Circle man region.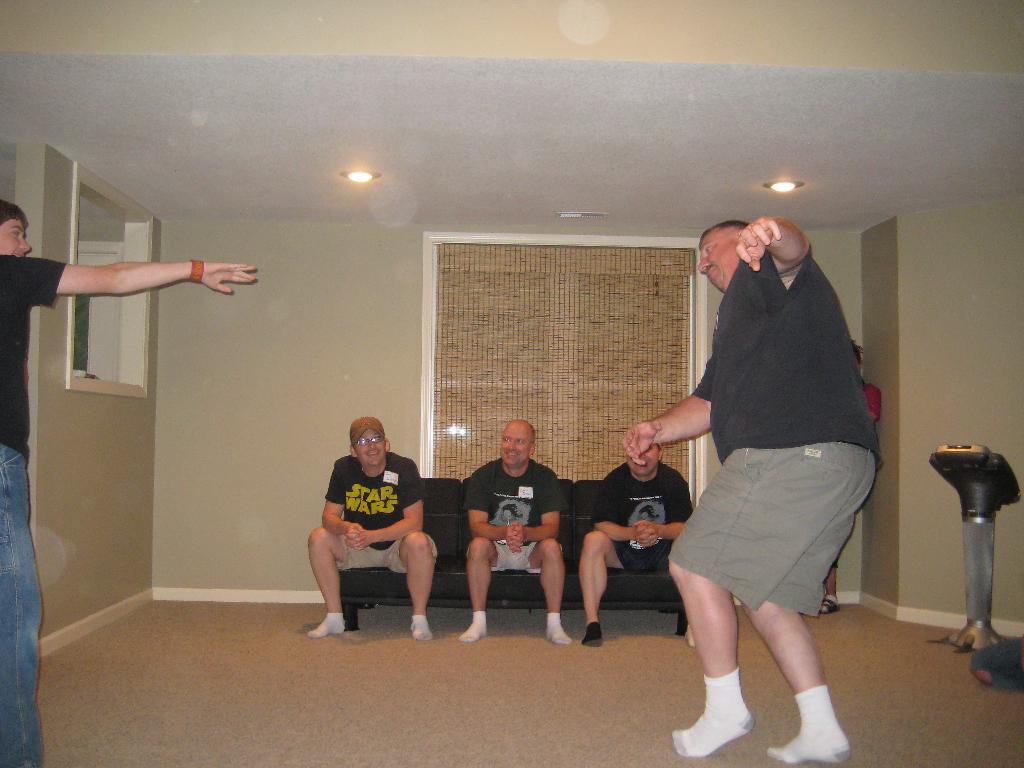
Region: bbox=(580, 444, 691, 648).
